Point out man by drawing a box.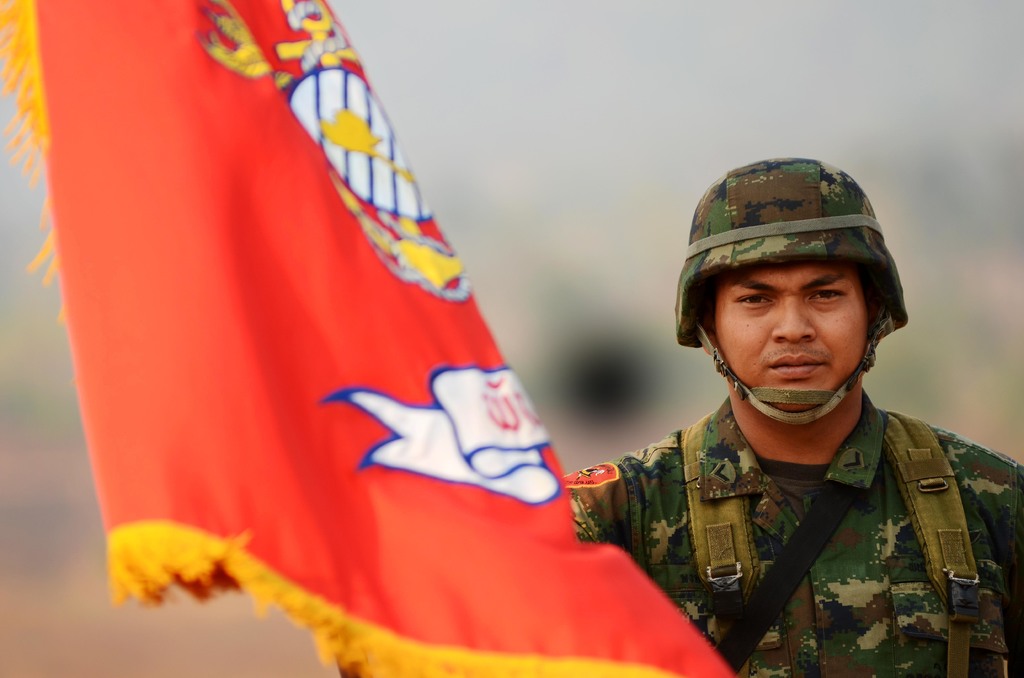
x1=556 y1=161 x2=1023 y2=677.
